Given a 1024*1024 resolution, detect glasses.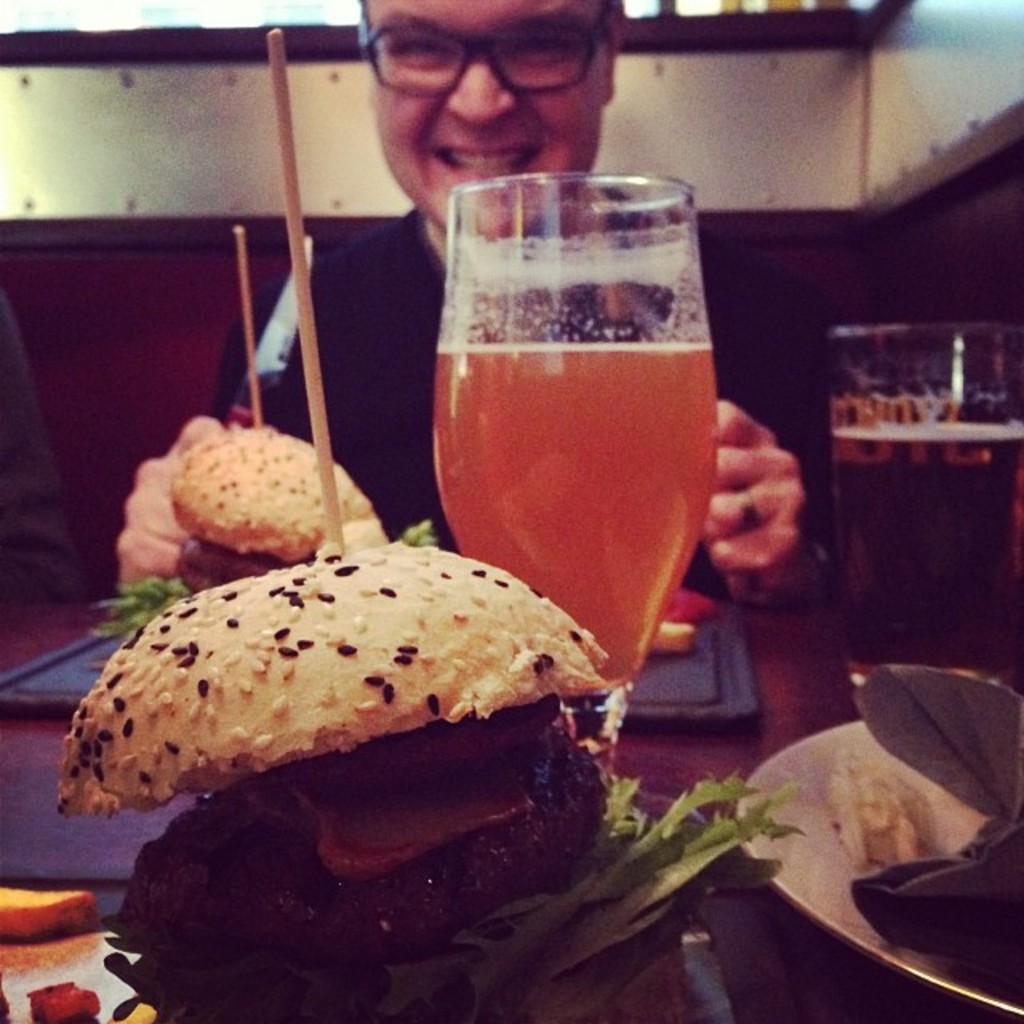
392,11,597,90.
